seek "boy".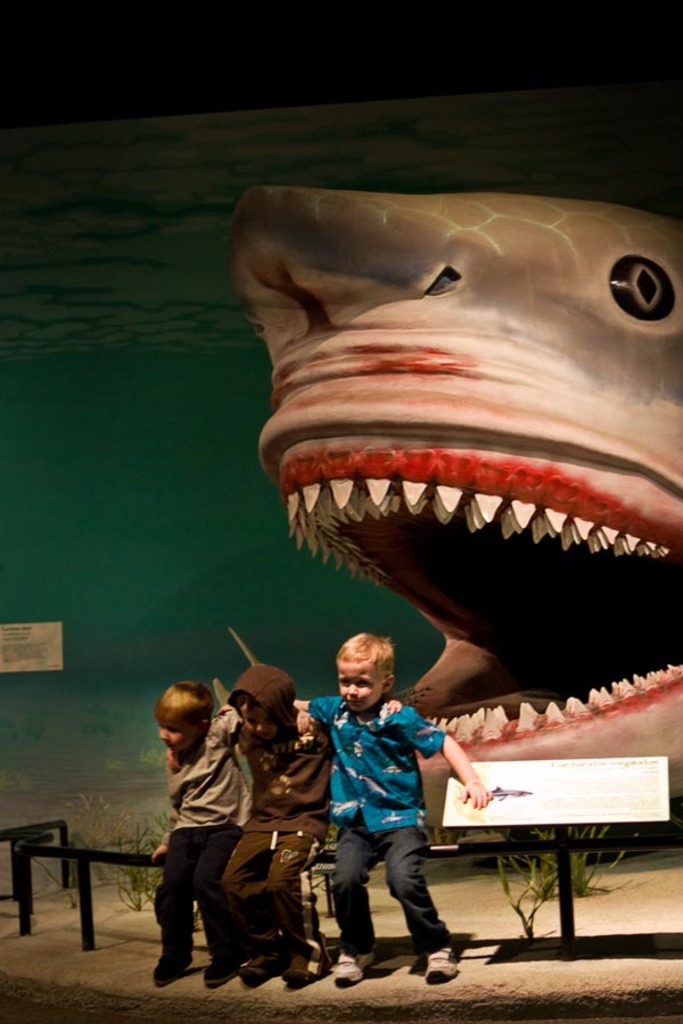
[159, 662, 402, 989].
